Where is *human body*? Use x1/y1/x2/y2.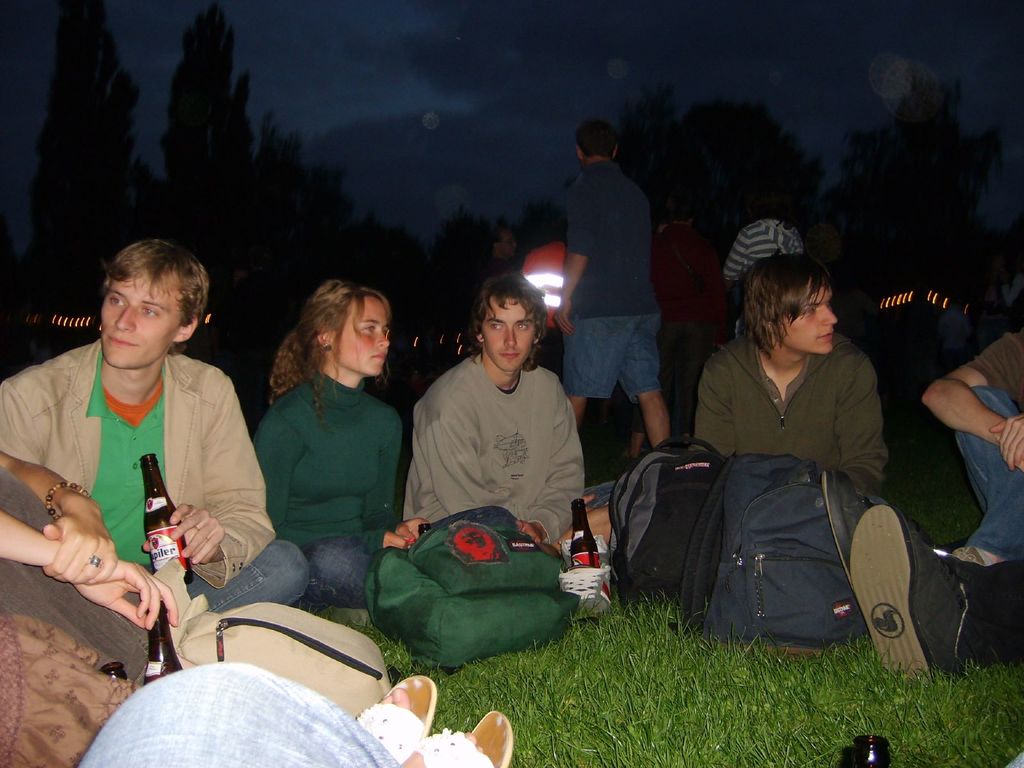
924/305/1023/577.
